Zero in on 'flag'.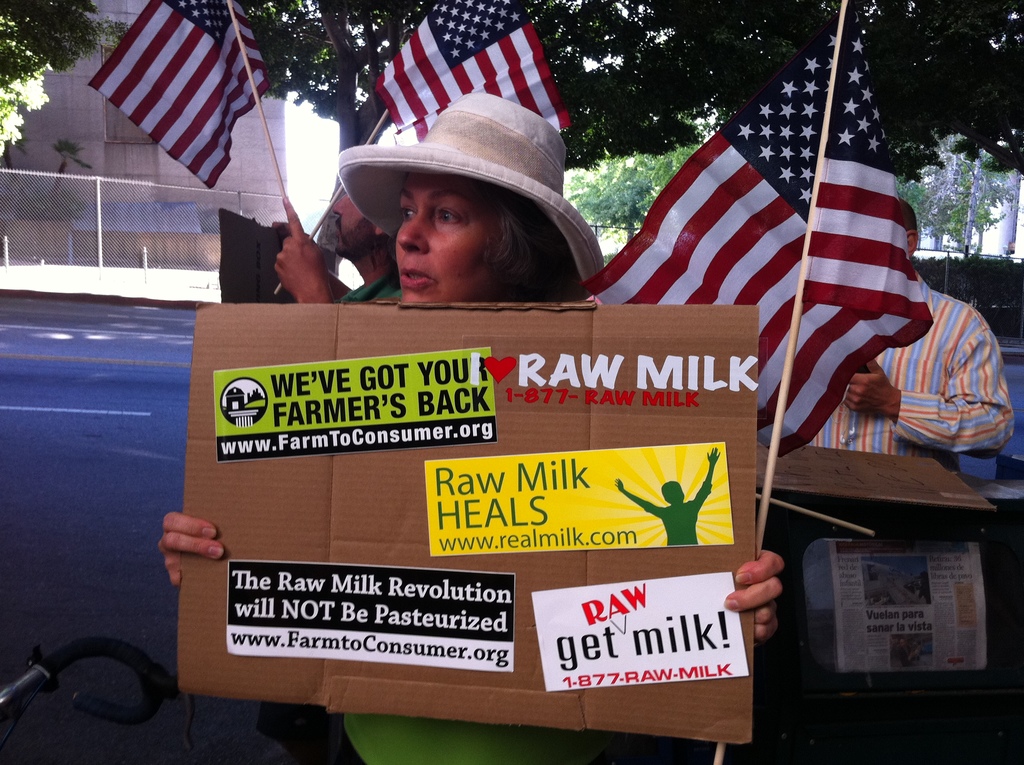
Zeroed in: 616/1/938/485.
